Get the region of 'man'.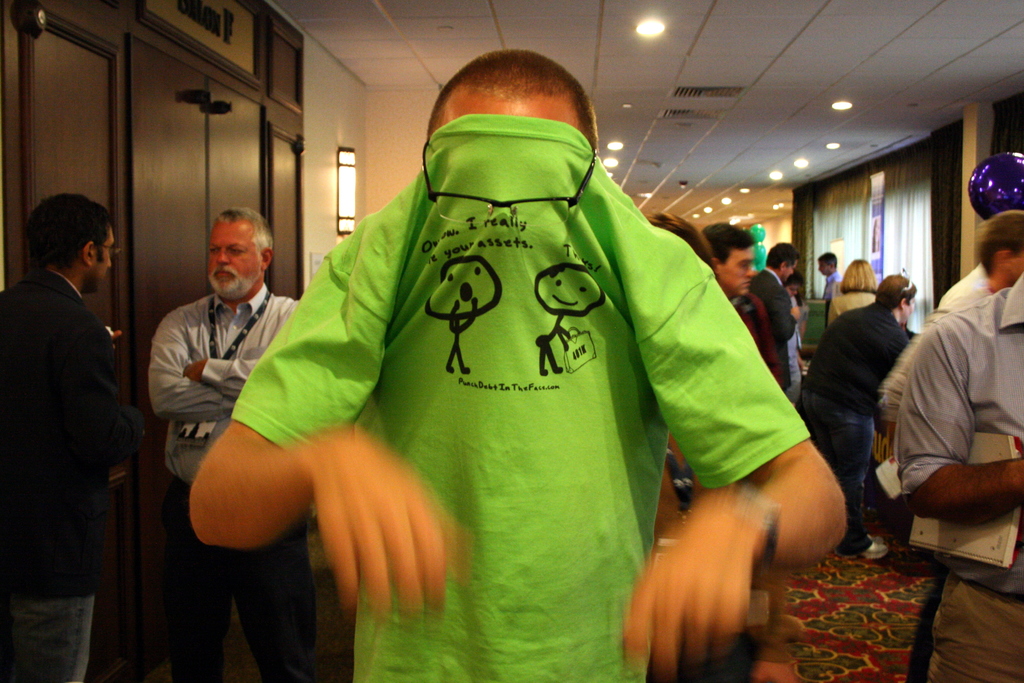
x1=799 y1=274 x2=927 y2=527.
